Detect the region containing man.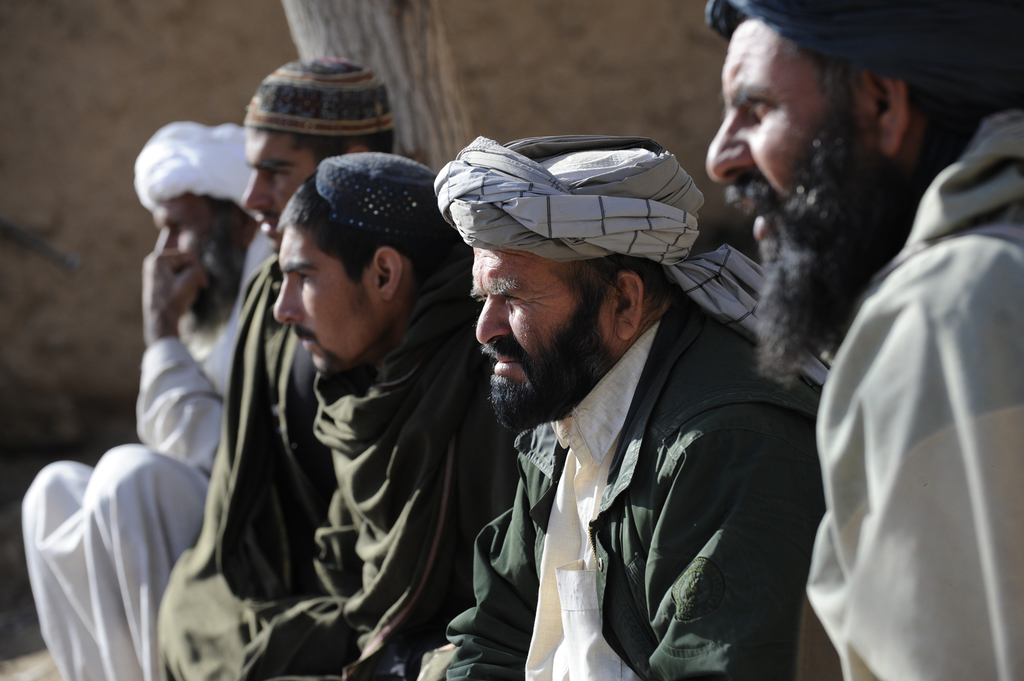
<box>421,140,838,673</box>.
